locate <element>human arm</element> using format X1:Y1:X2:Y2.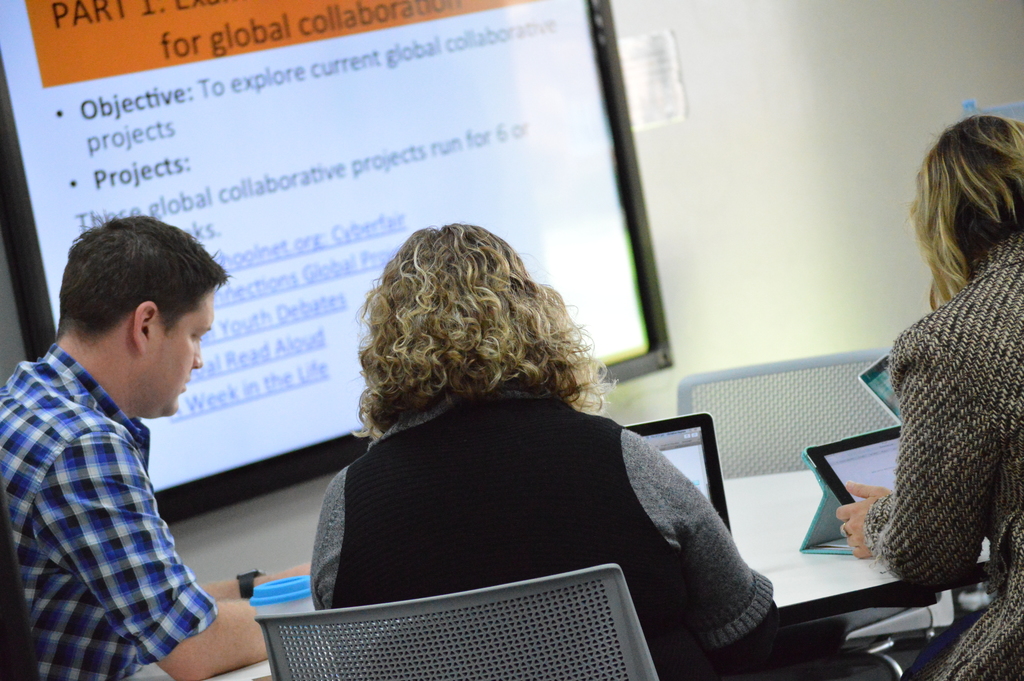
31:422:264:680.
